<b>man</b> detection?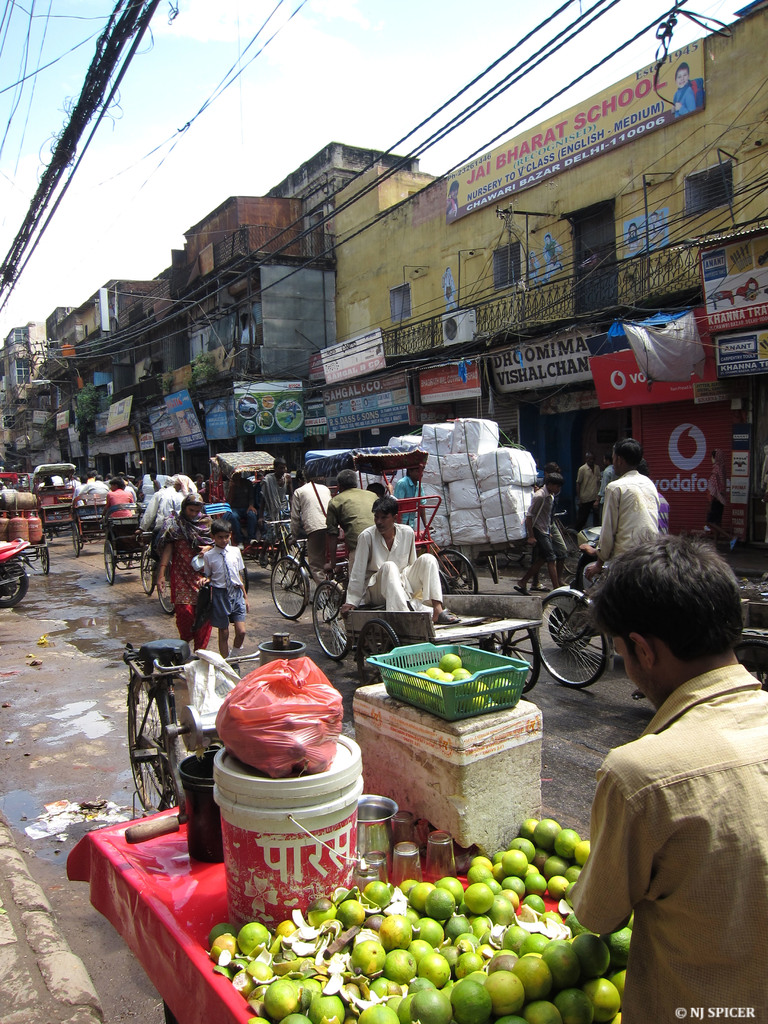
(x1=135, y1=474, x2=188, y2=559)
